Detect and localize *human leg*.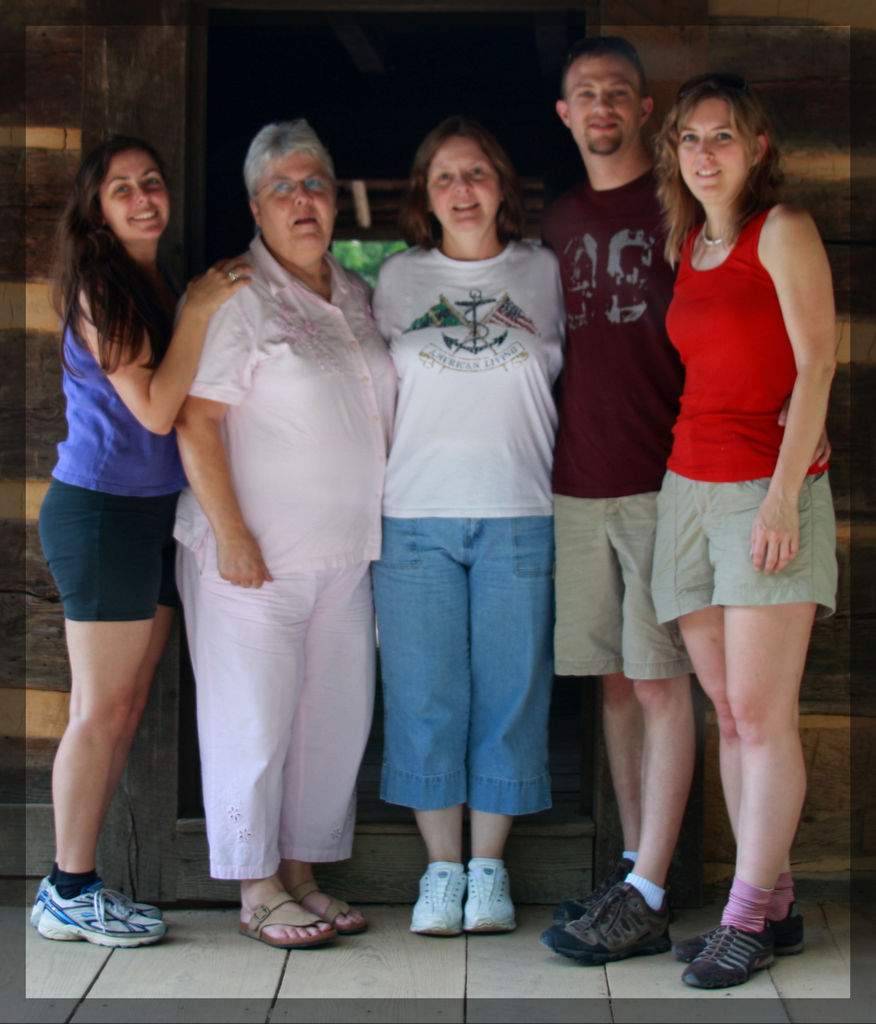
Localized at box=[549, 503, 690, 948].
